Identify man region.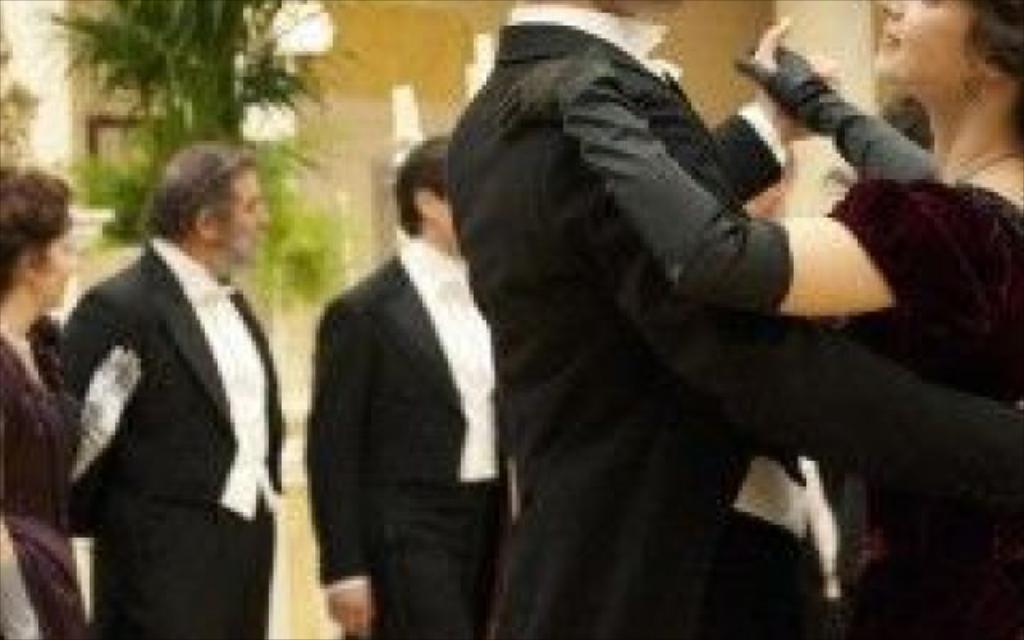
Region: 443:0:1022:638.
